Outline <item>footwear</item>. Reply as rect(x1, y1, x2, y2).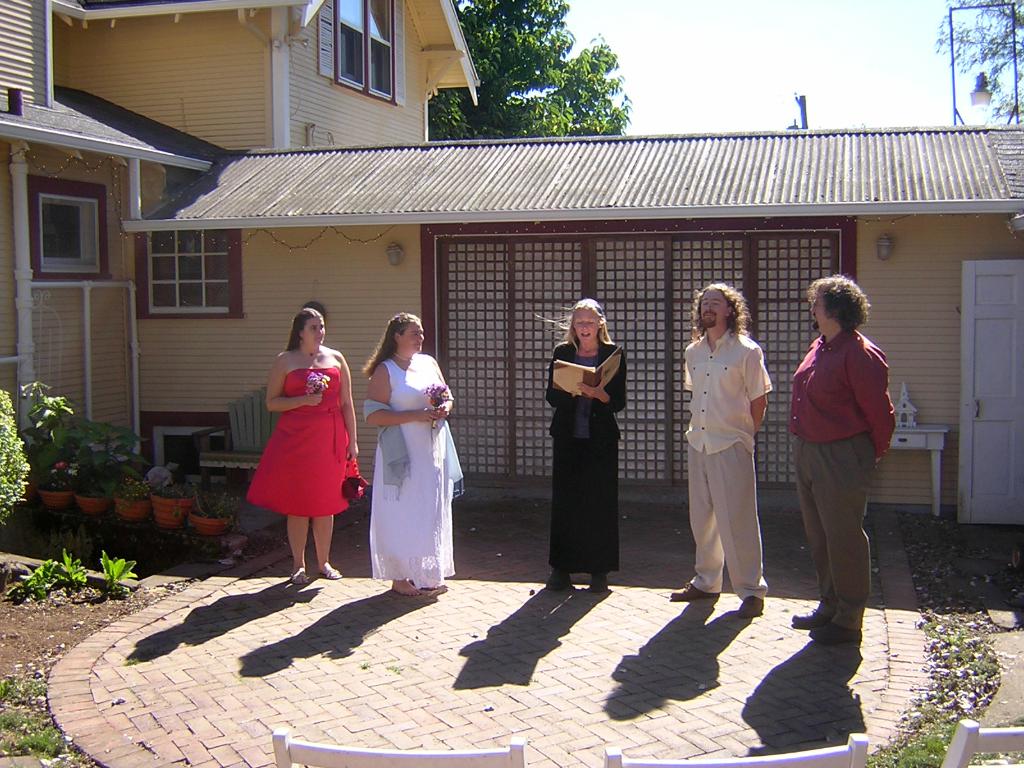
rect(289, 569, 308, 583).
